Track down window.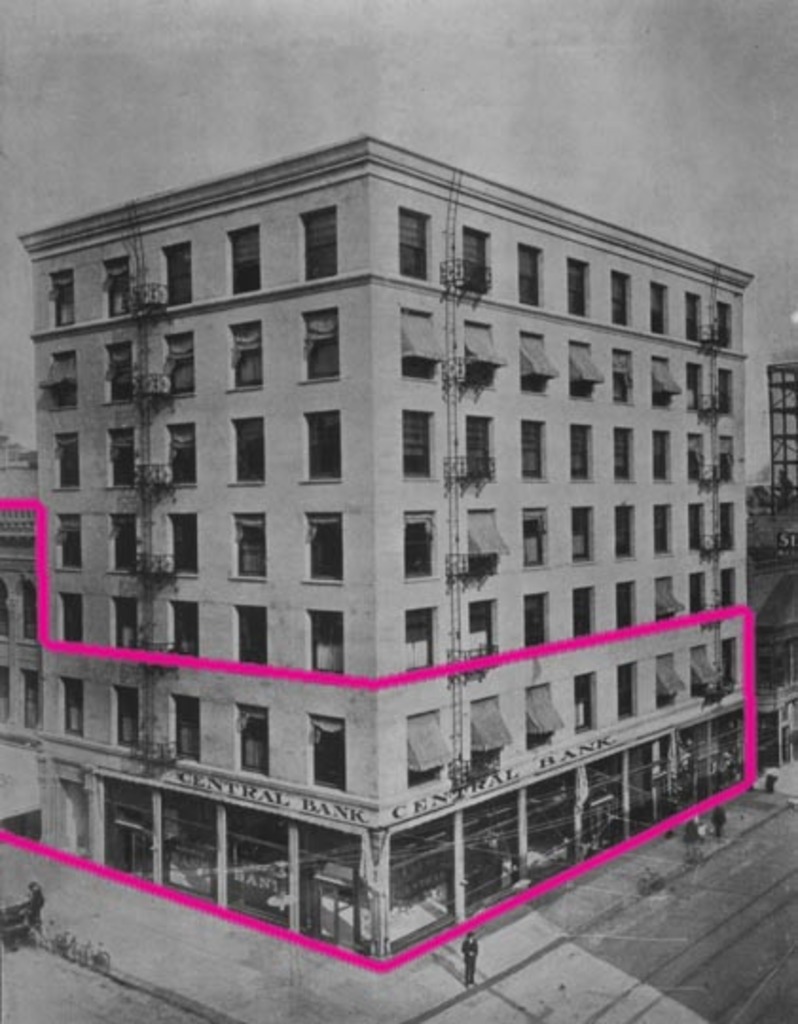
Tracked to box=[57, 669, 82, 736].
